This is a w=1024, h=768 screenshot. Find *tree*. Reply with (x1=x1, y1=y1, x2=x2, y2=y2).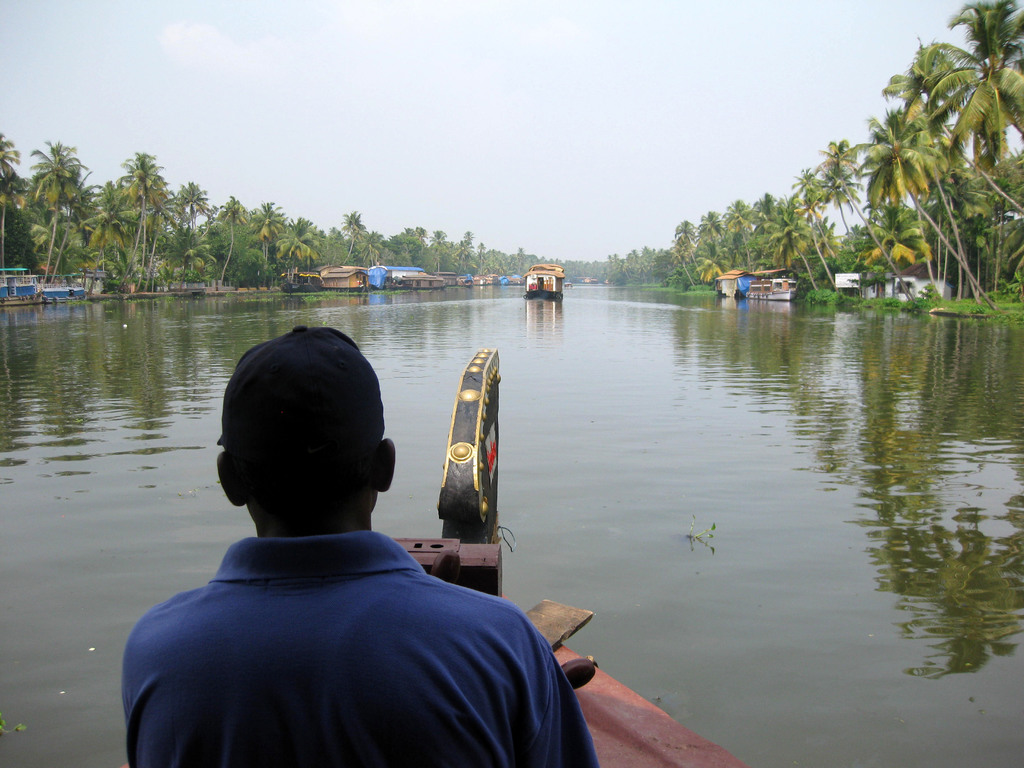
(x1=856, y1=100, x2=998, y2=309).
